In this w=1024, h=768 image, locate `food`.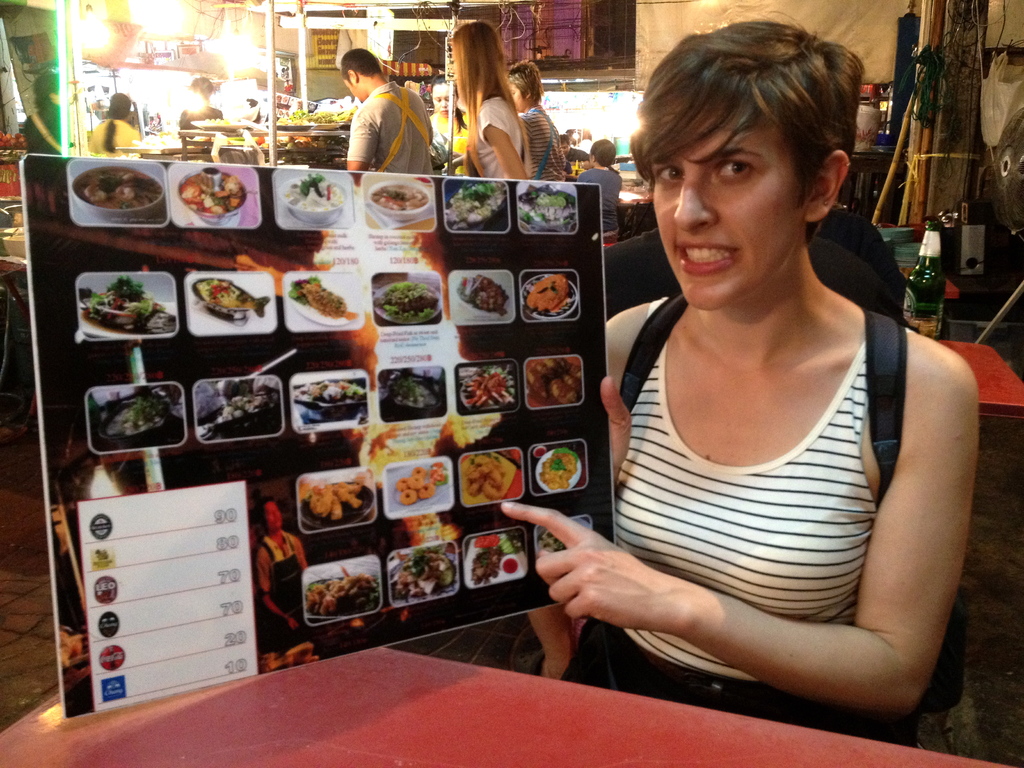
Bounding box: l=83, t=125, r=95, b=148.
